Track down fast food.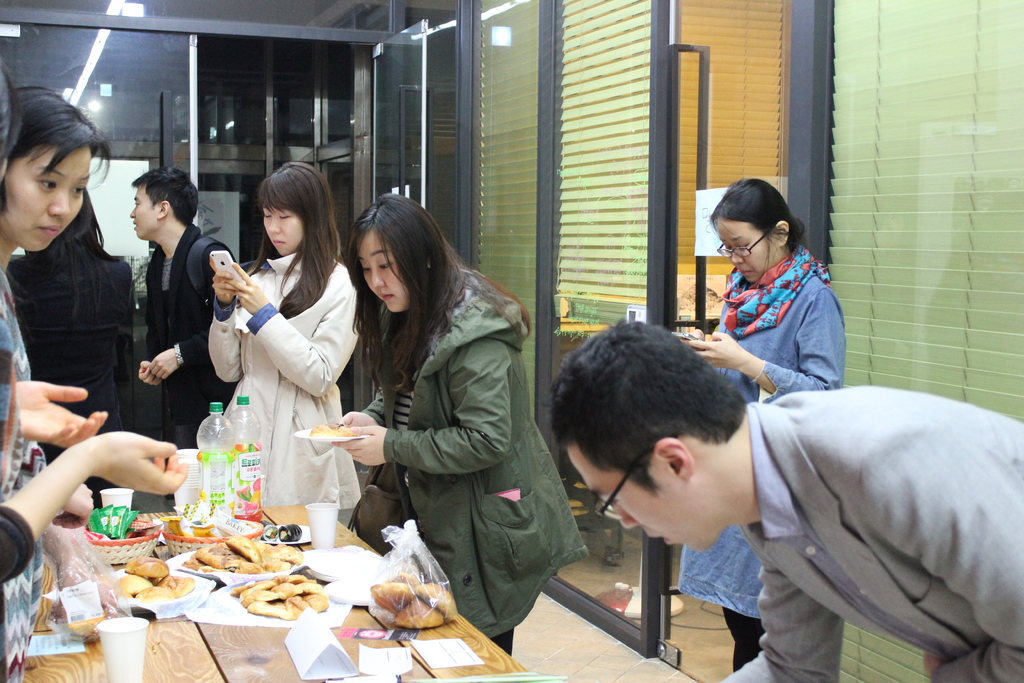
Tracked to box=[390, 584, 452, 646].
